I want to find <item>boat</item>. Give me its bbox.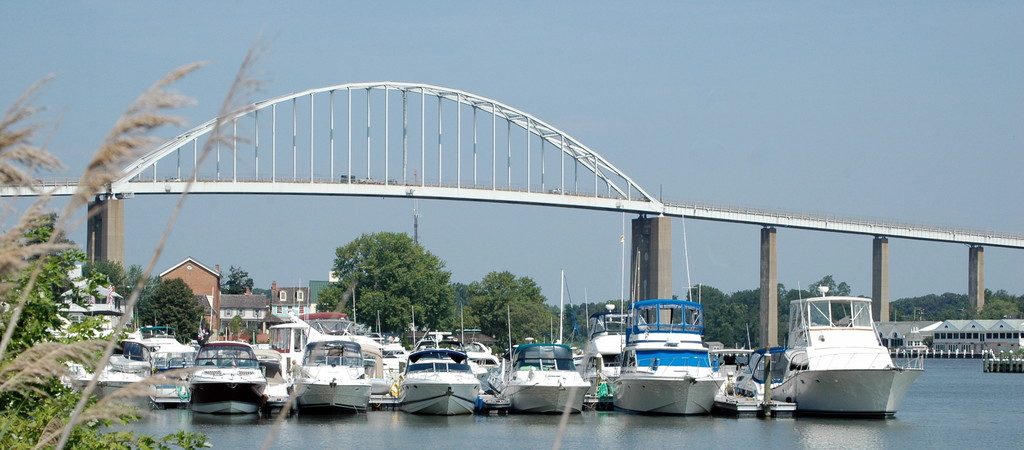
box=[376, 335, 413, 410].
